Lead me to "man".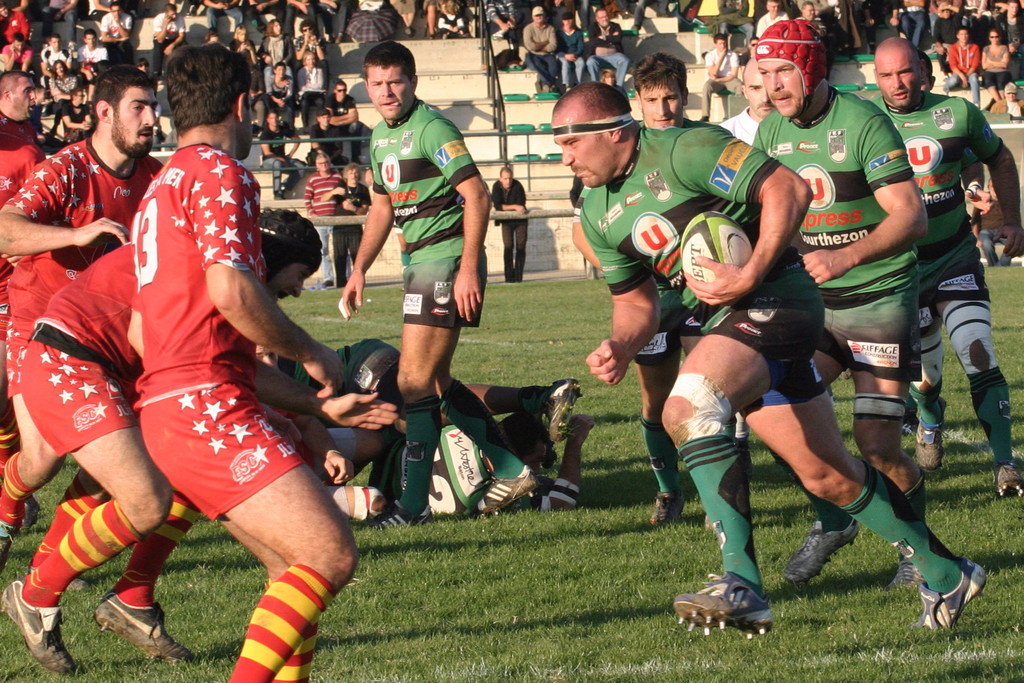
Lead to [x1=323, y1=79, x2=368, y2=152].
